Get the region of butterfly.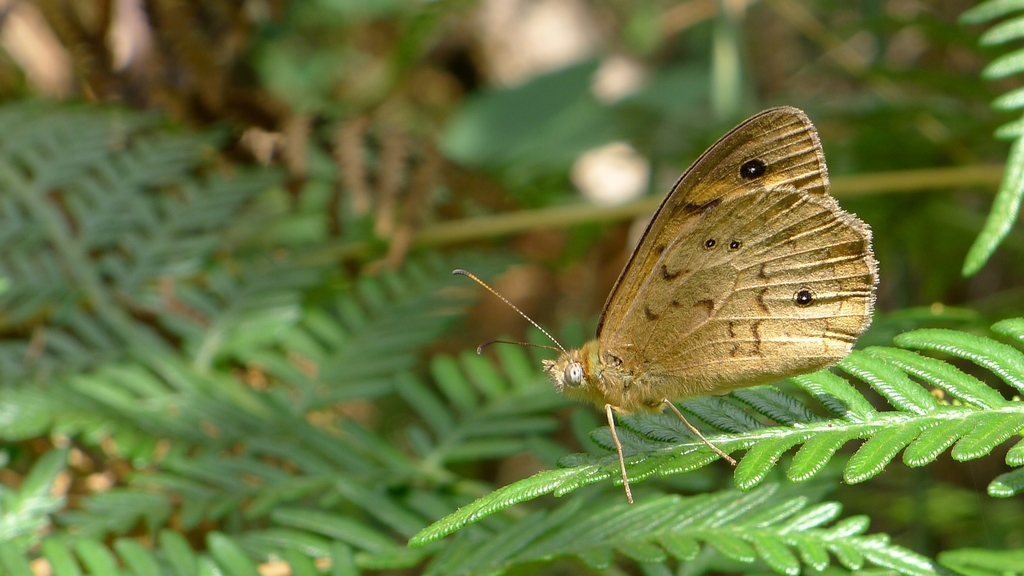
(x1=449, y1=96, x2=888, y2=491).
